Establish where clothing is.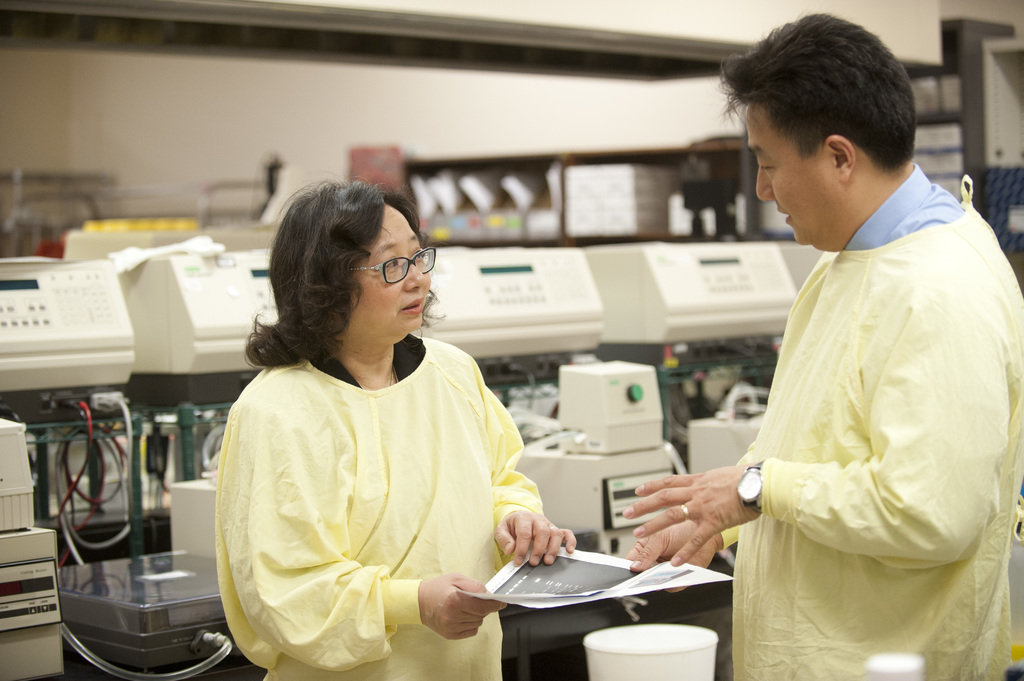
Established at (x1=719, y1=164, x2=1023, y2=680).
